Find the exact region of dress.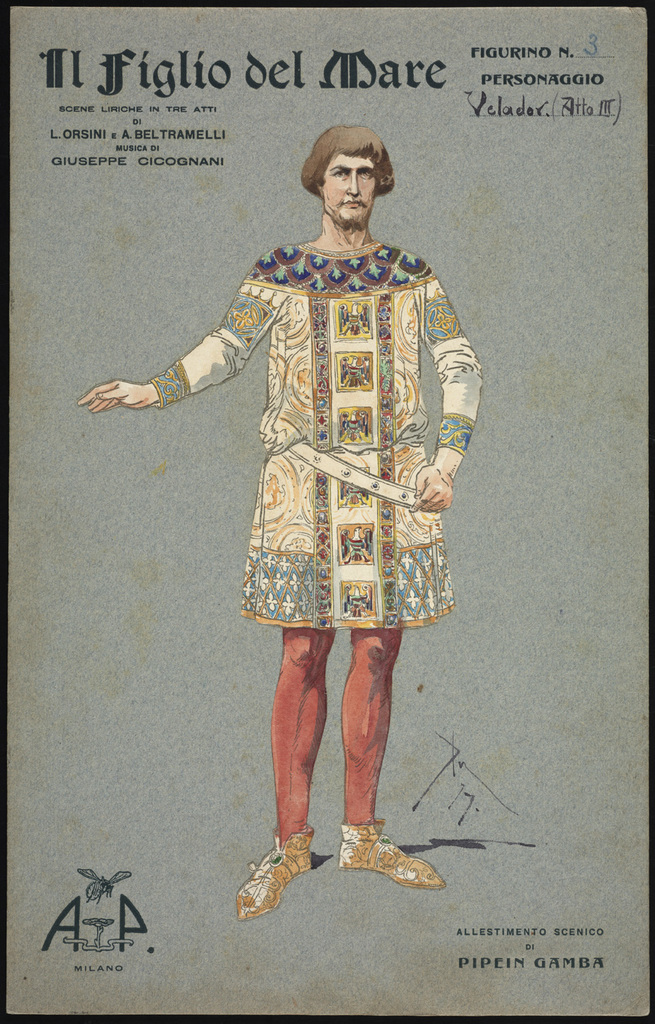
Exact region: (146,235,485,634).
